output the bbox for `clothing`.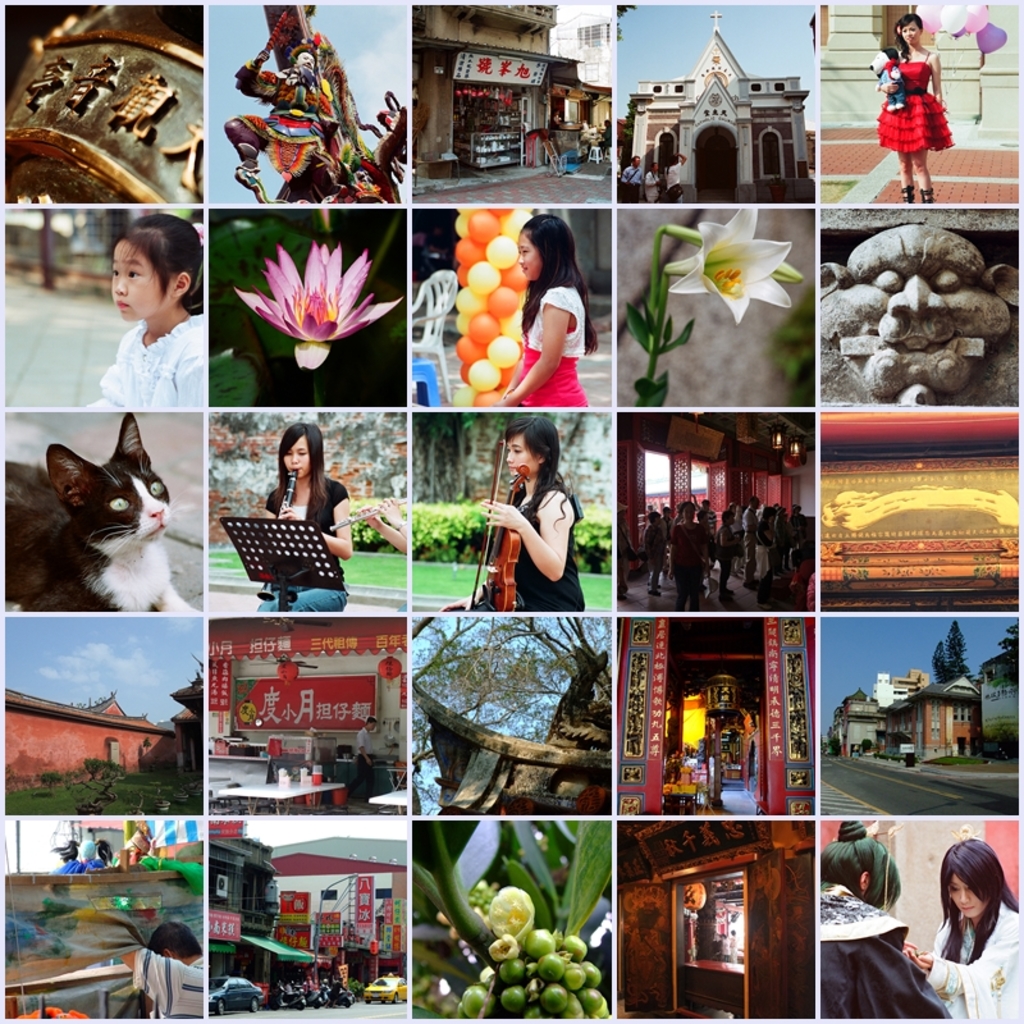
[x1=929, y1=906, x2=1005, y2=1018].
